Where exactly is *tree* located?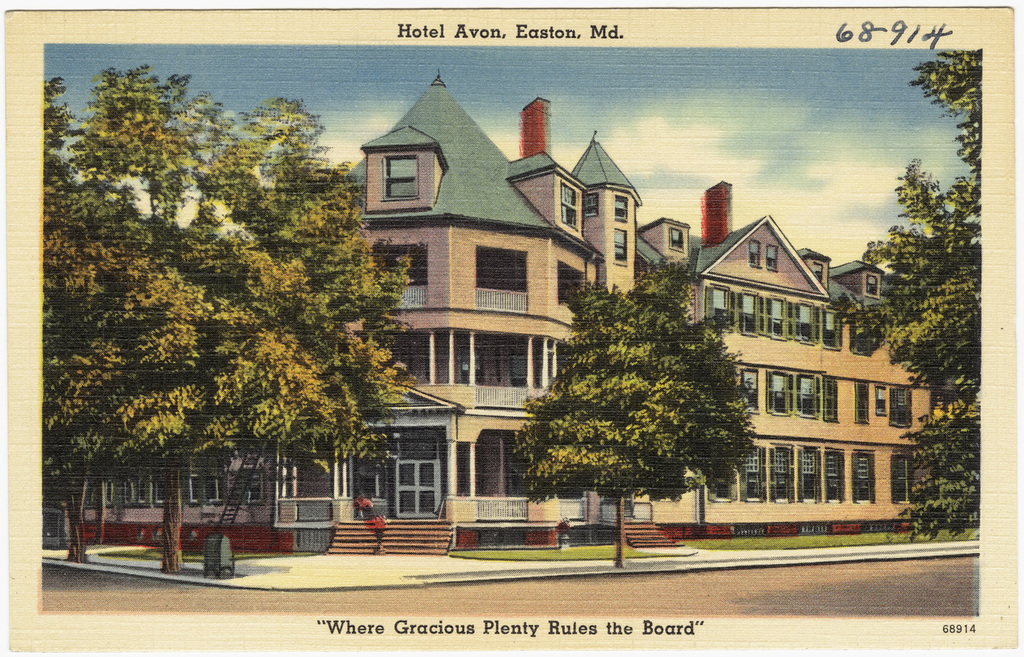
Its bounding box is bbox=(824, 44, 983, 541).
